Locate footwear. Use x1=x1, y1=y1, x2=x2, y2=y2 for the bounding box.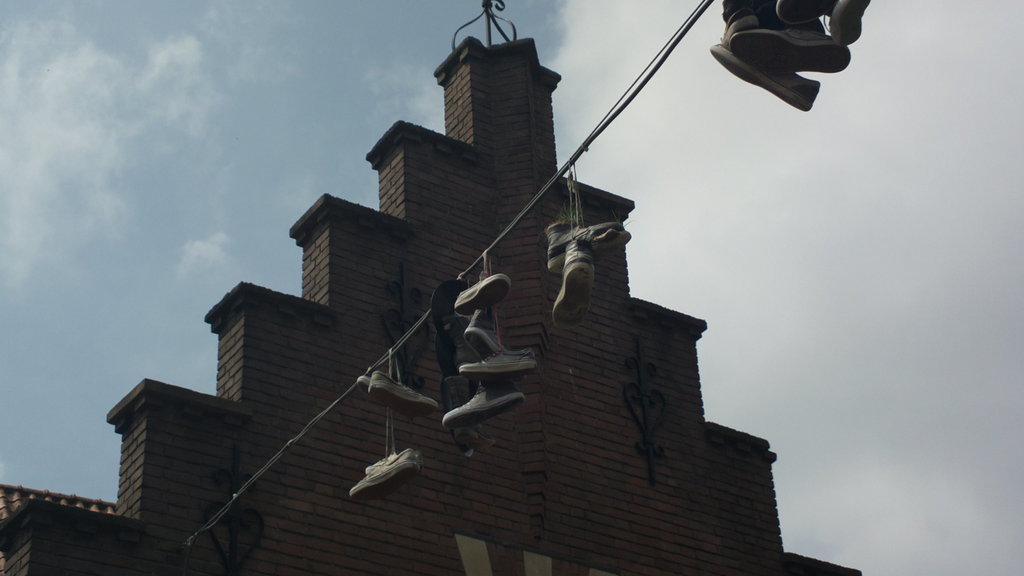
x1=771, y1=0, x2=828, y2=32.
